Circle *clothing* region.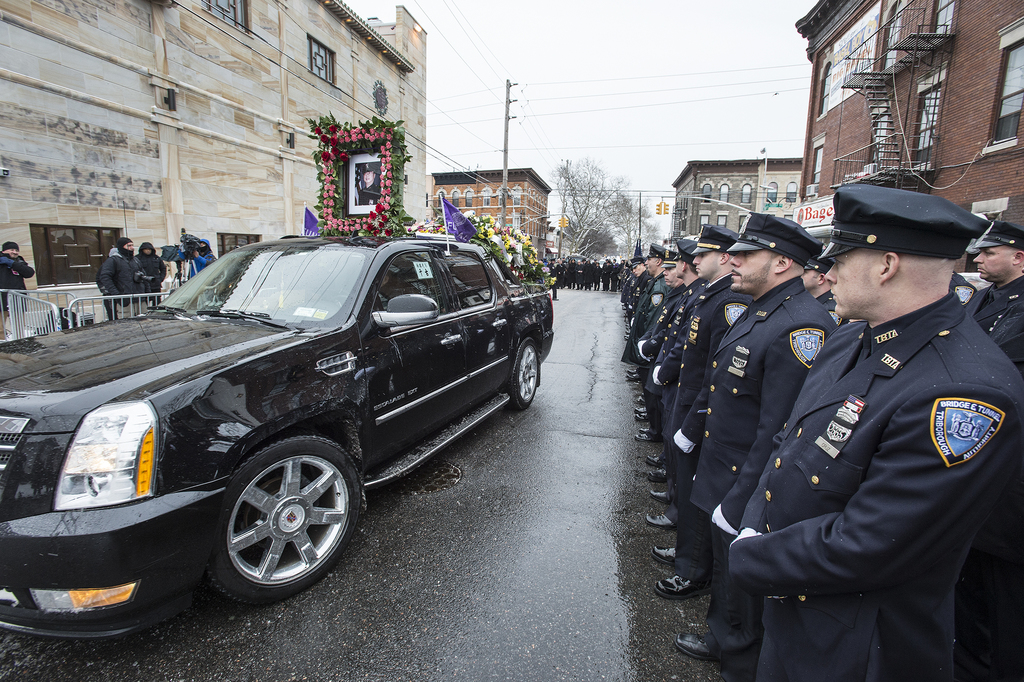
Region: bbox=(90, 249, 111, 315).
